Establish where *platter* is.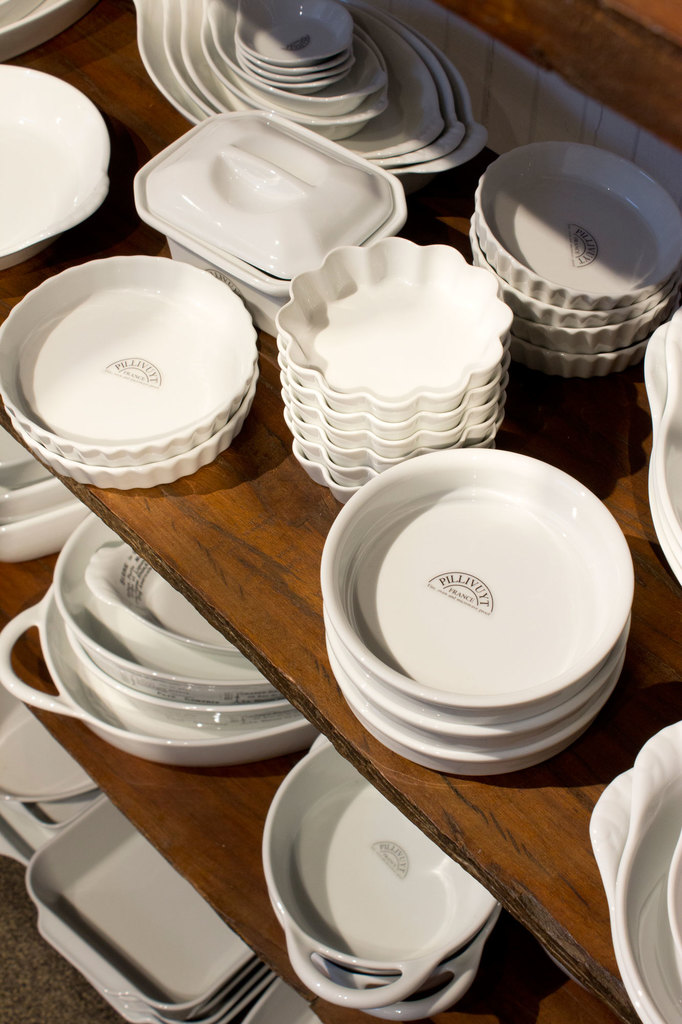
Established at [left=470, top=232, right=672, bottom=330].
